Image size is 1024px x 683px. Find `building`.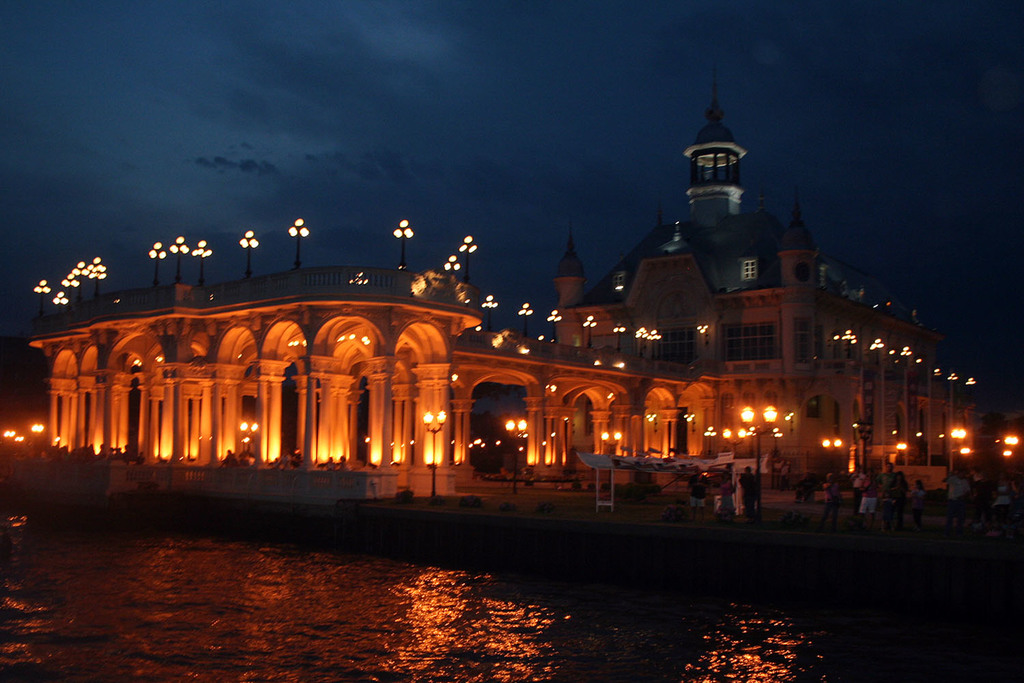
box(23, 61, 1021, 512).
